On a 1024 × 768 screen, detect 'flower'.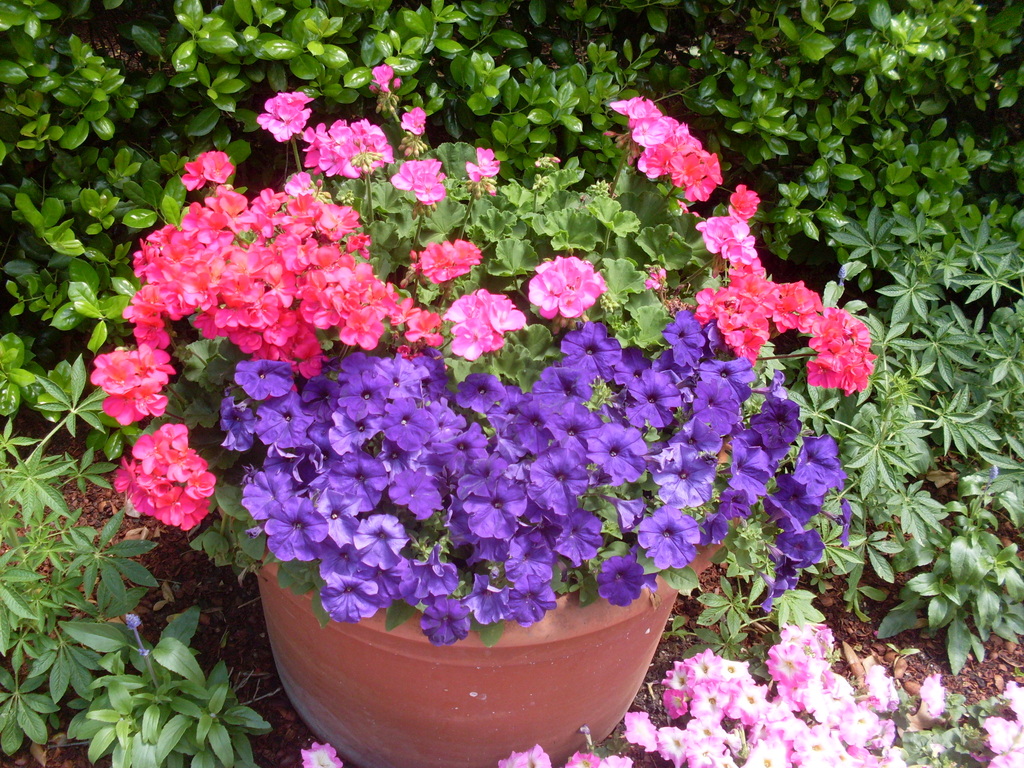
<region>292, 741, 345, 767</region>.
